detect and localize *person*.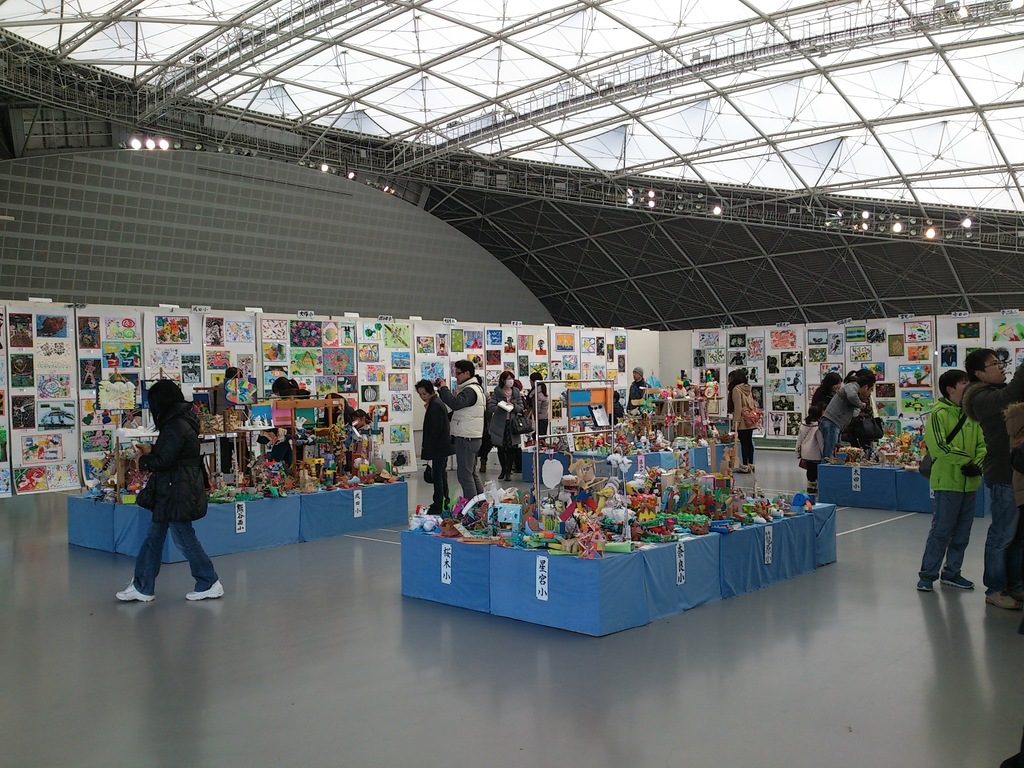
Localized at detection(115, 378, 229, 598).
